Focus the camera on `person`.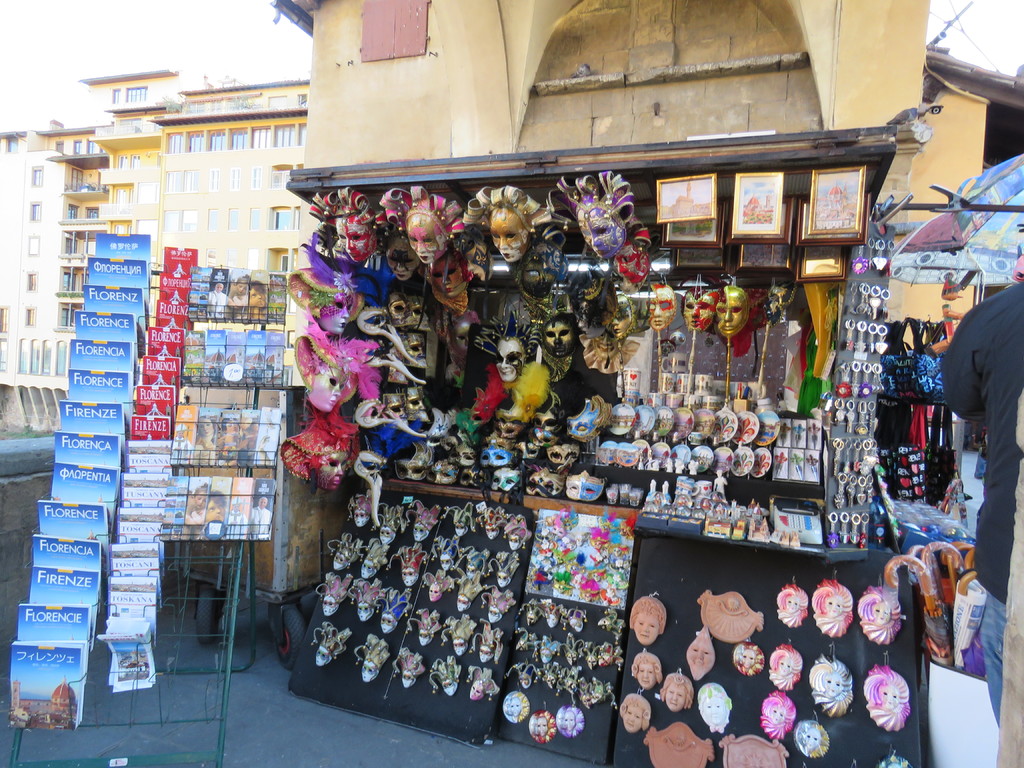
Focus region: region(809, 659, 852, 715).
